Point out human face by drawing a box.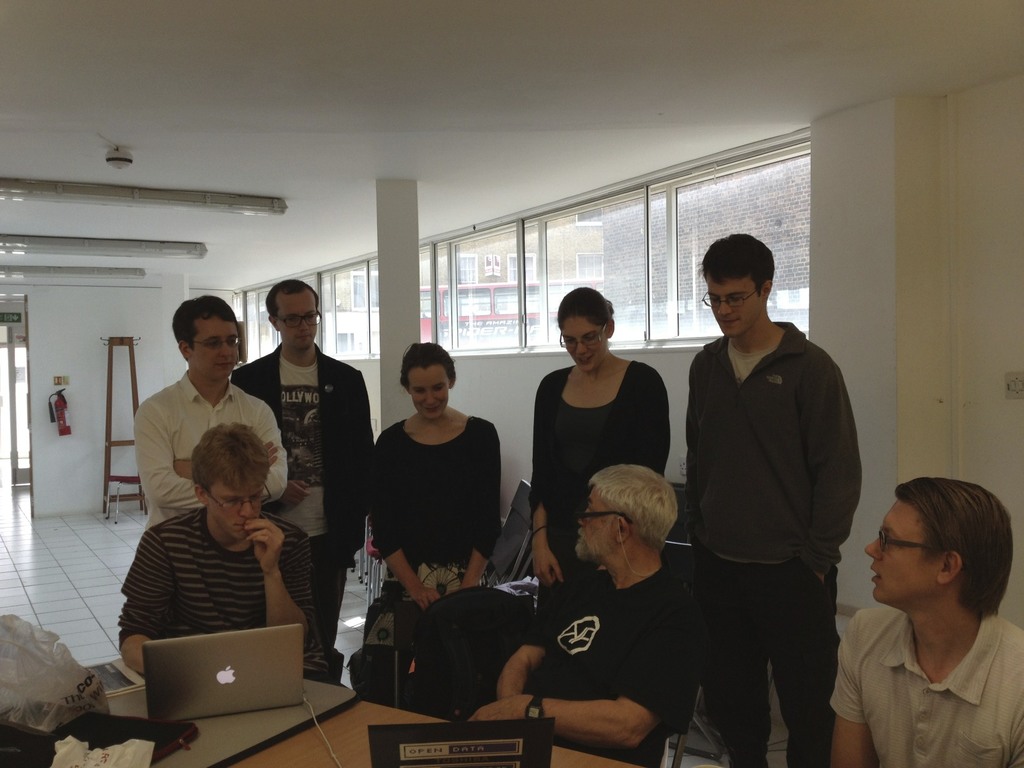
detection(189, 315, 242, 377).
